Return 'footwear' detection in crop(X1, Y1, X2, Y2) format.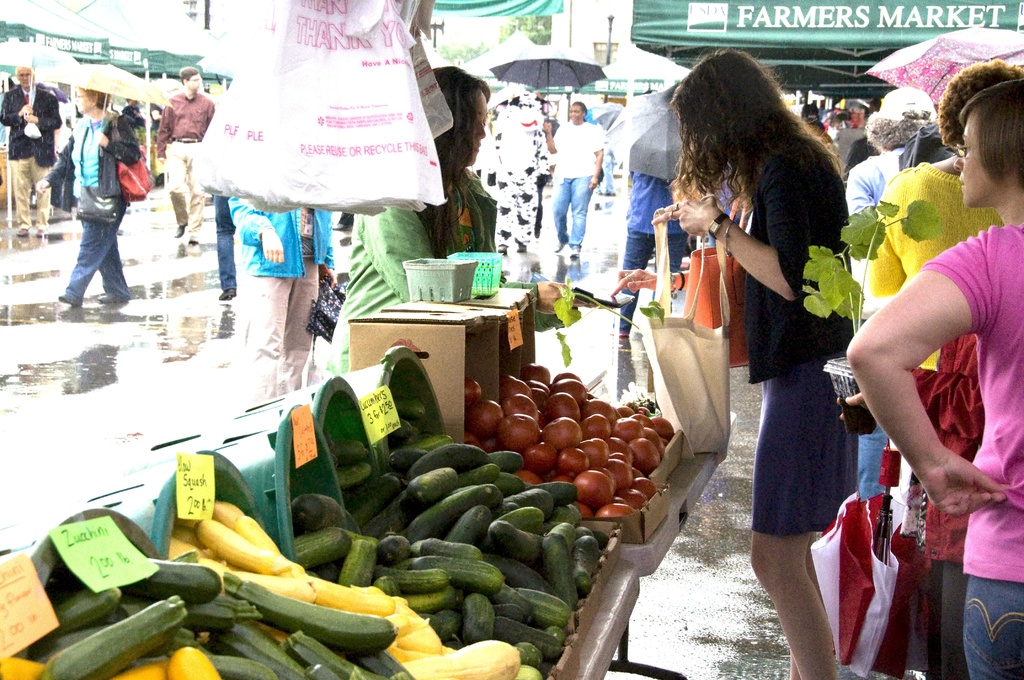
crop(16, 226, 29, 239).
